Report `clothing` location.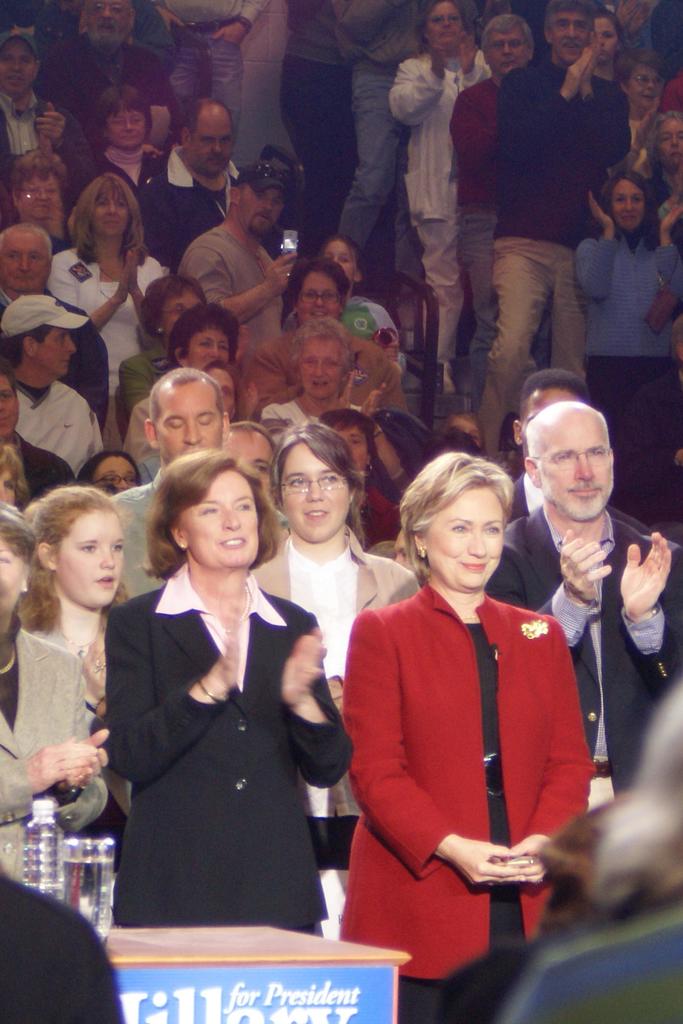
Report: (255,321,407,416).
